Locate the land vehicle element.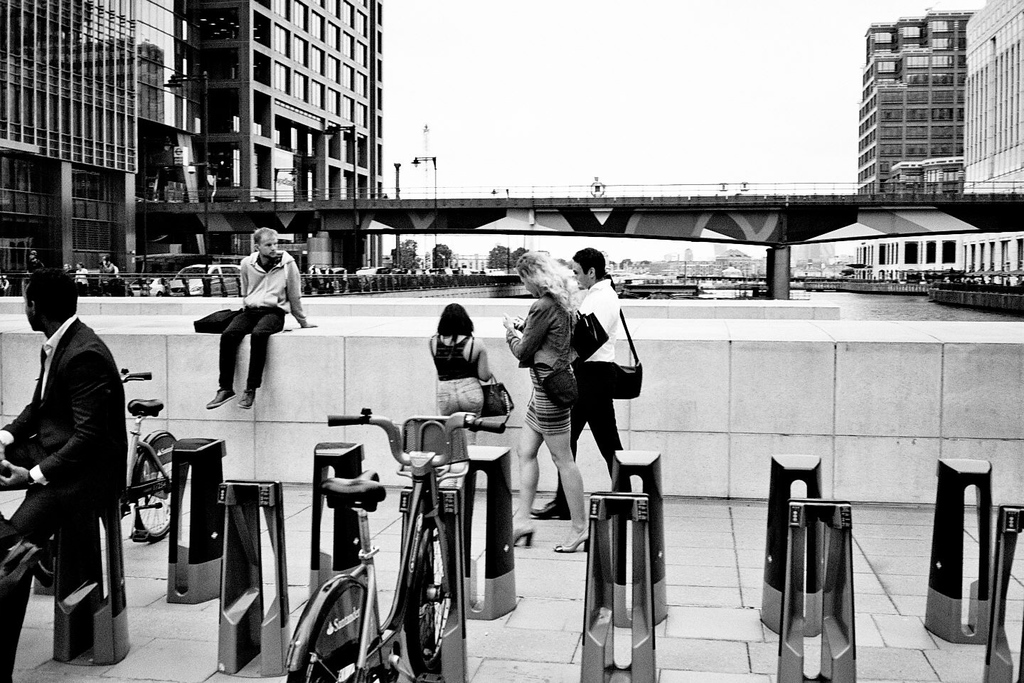
Element bbox: locate(259, 420, 494, 682).
